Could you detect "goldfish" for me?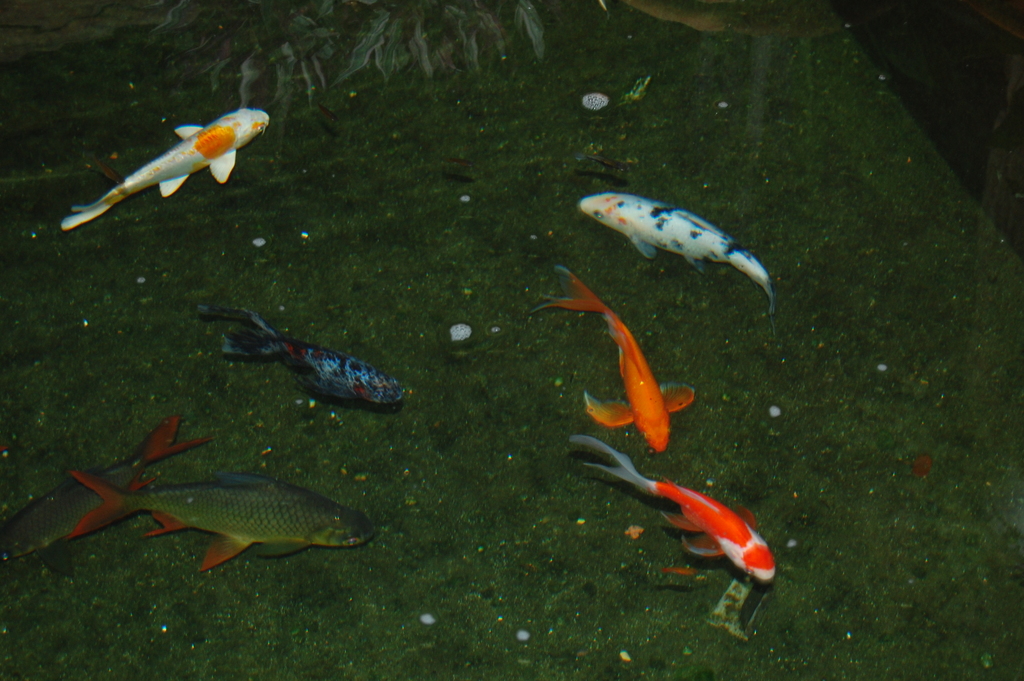
Detection result: {"x1": 69, "y1": 460, "x2": 372, "y2": 564}.
